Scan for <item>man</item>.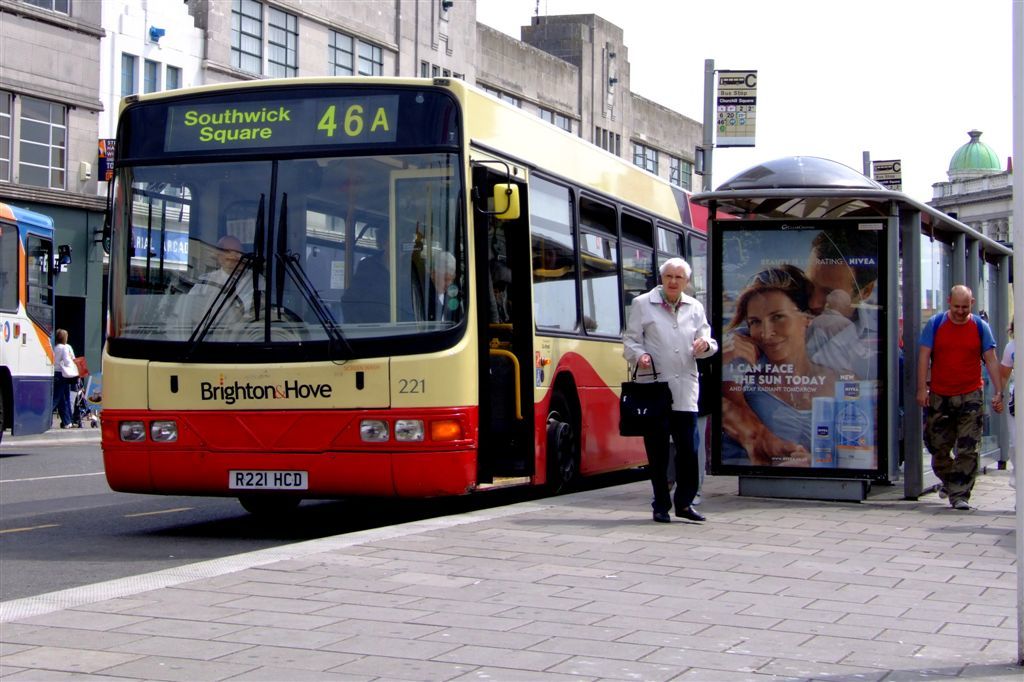
Scan result: [left=635, top=249, right=724, bottom=523].
